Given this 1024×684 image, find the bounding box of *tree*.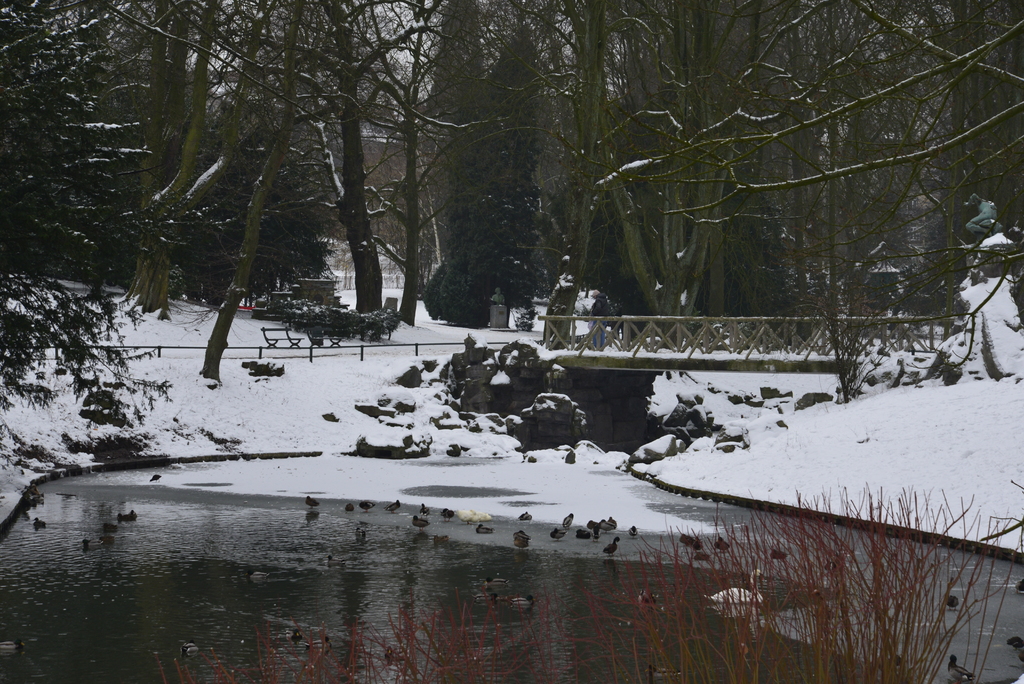
(left=0, top=0, right=239, bottom=547).
